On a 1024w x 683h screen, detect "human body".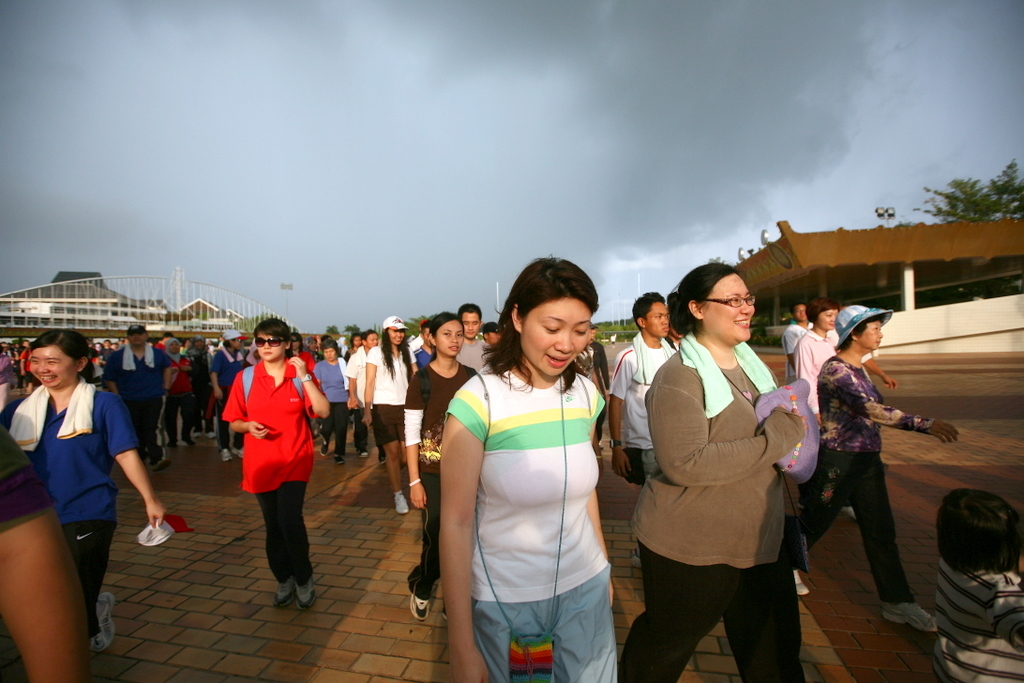
x1=13, y1=303, x2=165, y2=663.
